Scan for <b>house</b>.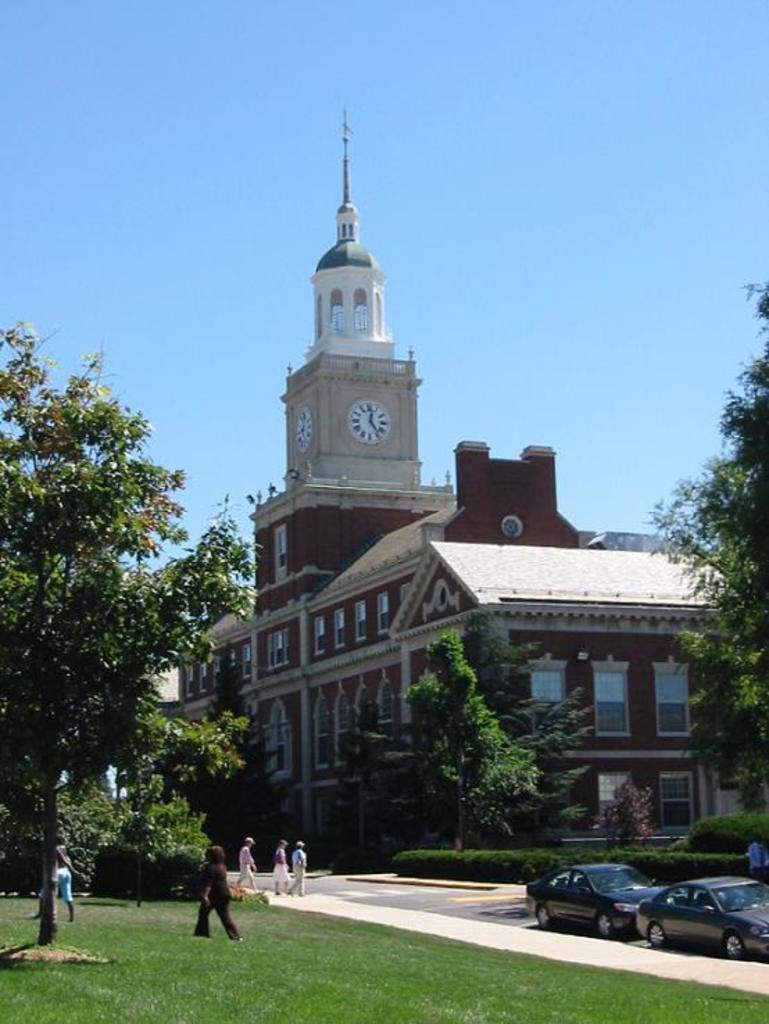
Scan result: 193 162 694 851.
